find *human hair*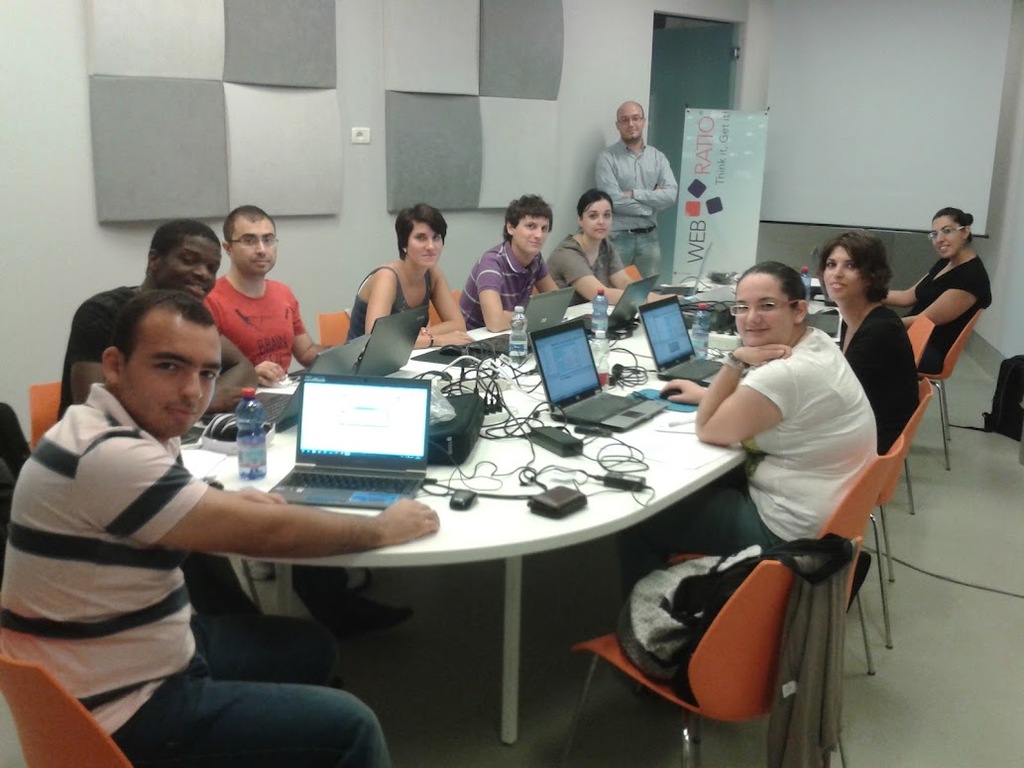
locate(109, 285, 212, 378)
